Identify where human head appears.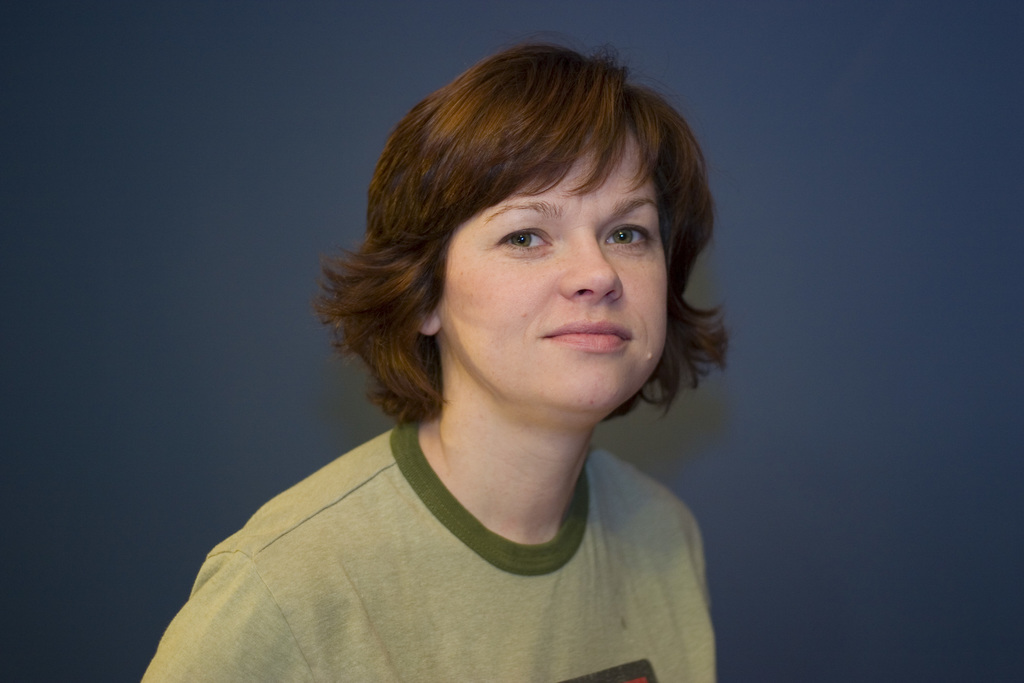
Appears at bbox=[397, 69, 702, 374].
